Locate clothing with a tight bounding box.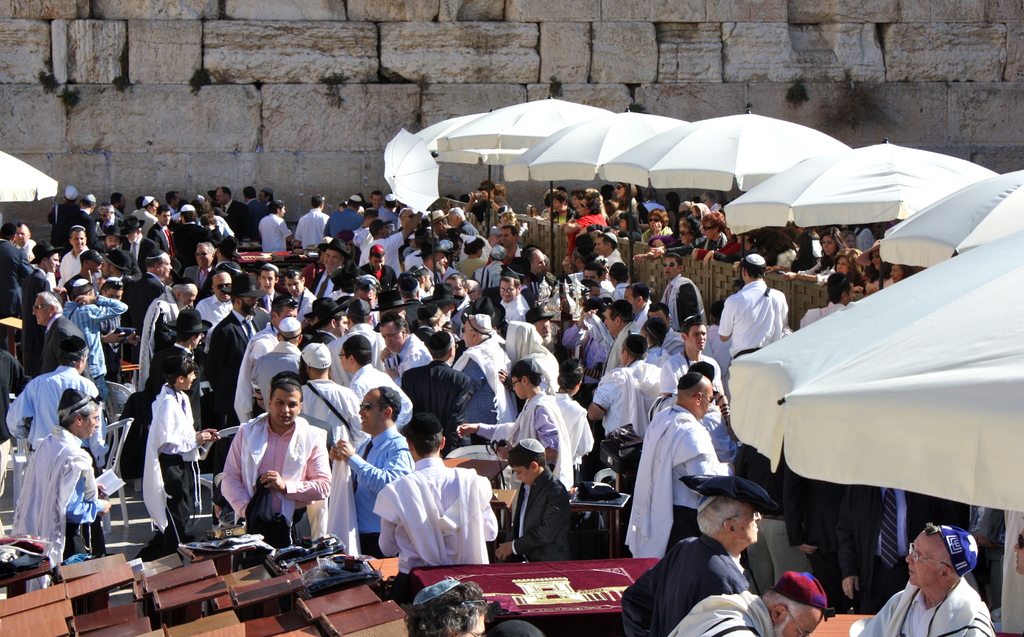
{"left": 211, "top": 407, "right": 333, "bottom": 551}.
